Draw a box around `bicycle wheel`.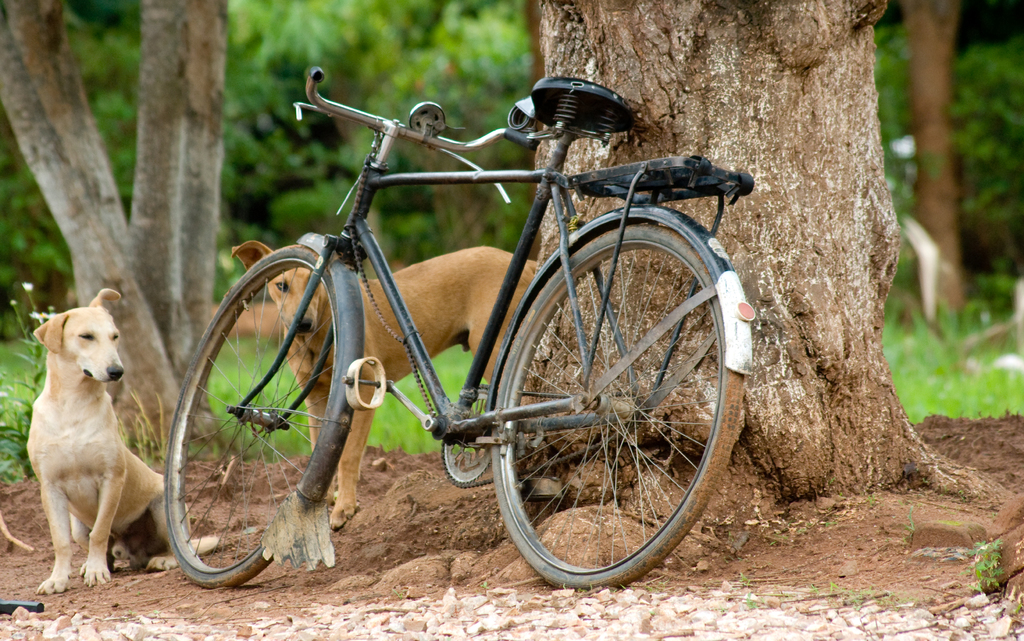
region(481, 219, 731, 600).
